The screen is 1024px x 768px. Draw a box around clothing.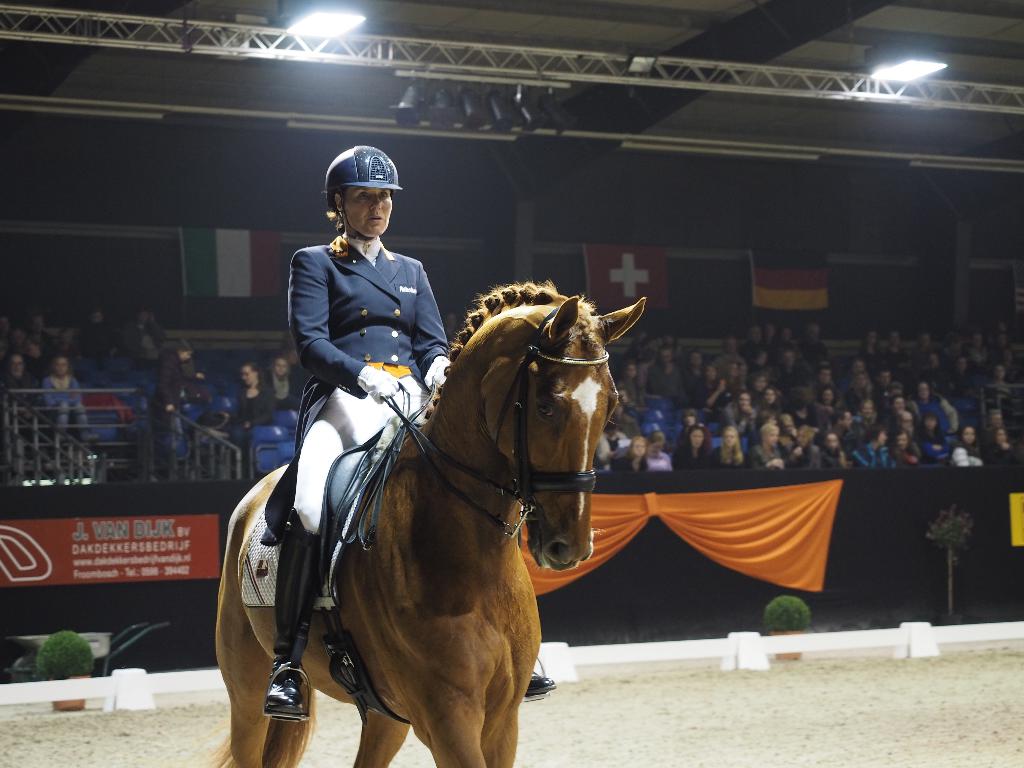
115 325 182 365.
